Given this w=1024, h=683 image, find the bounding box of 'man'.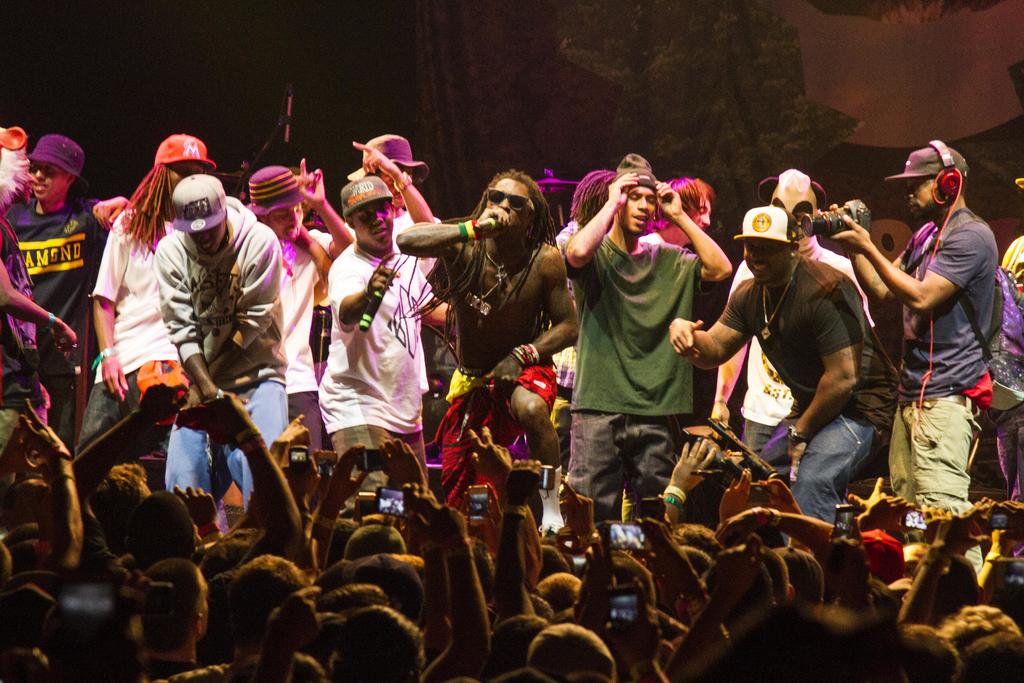
{"left": 634, "top": 179, "right": 714, "bottom": 251}.
